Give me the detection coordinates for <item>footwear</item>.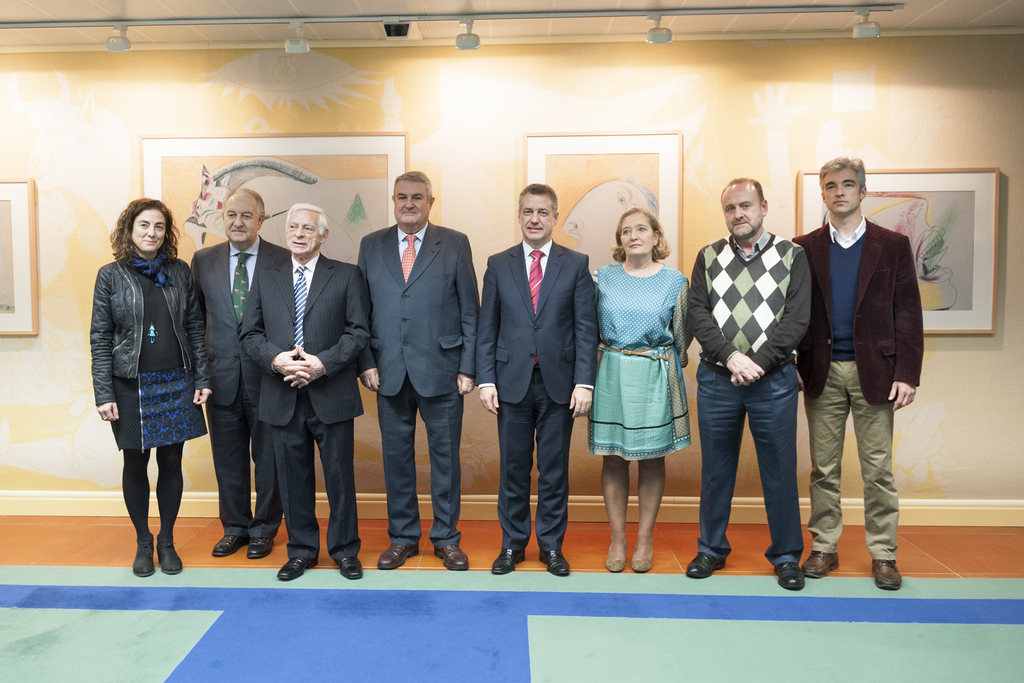
[left=688, top=557, right=726, bottom=580].
